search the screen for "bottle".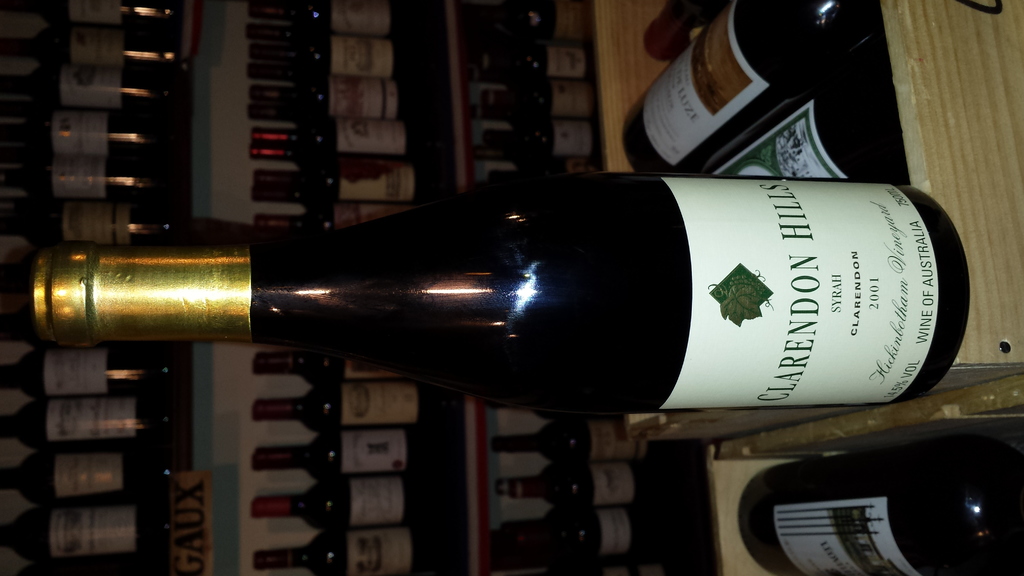
Found at box=[490, 4, 584, 52].
